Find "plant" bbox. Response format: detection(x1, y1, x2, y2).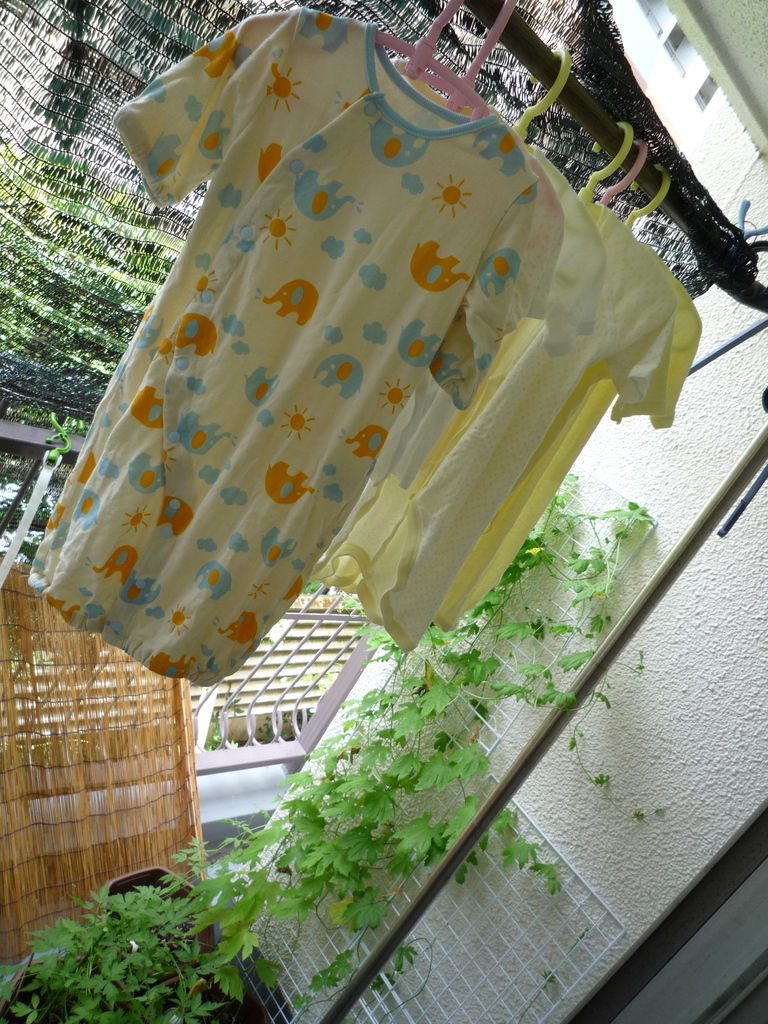
detection(0, 474, 668, 1023).
